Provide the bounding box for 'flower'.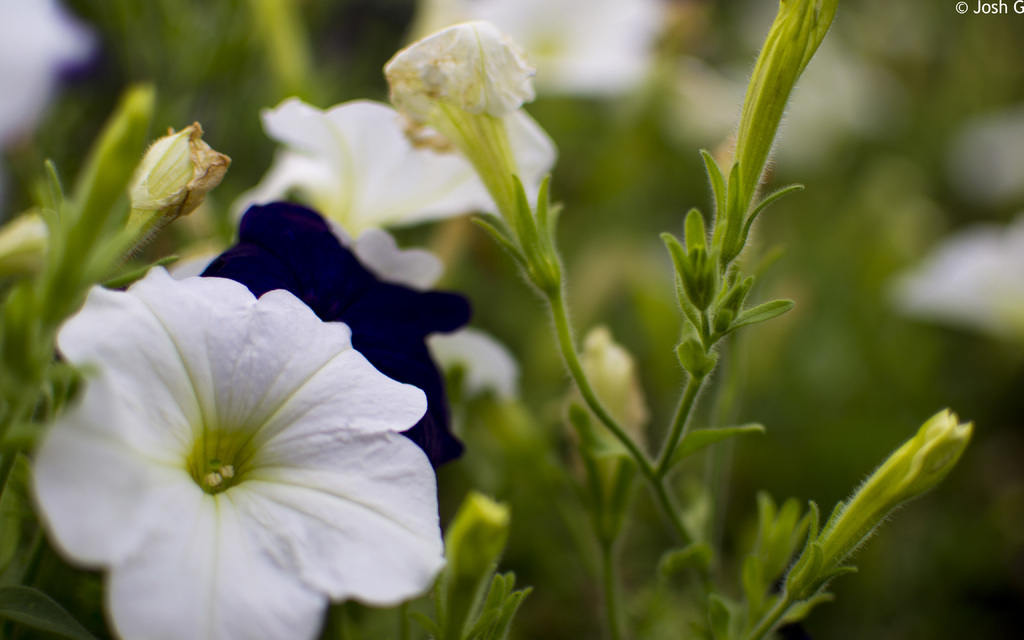
<bbox>28, 260, 441, 639</bbox>.
